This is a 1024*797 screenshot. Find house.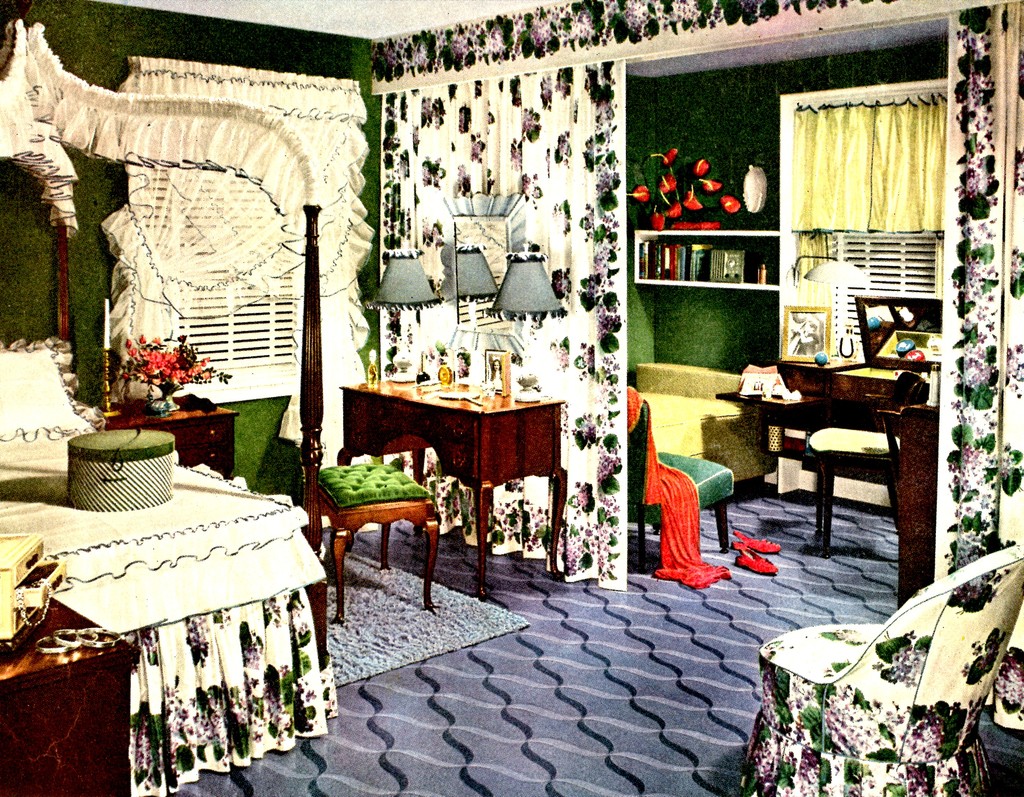
Bounding box: 0, 0, 1023, 796.
